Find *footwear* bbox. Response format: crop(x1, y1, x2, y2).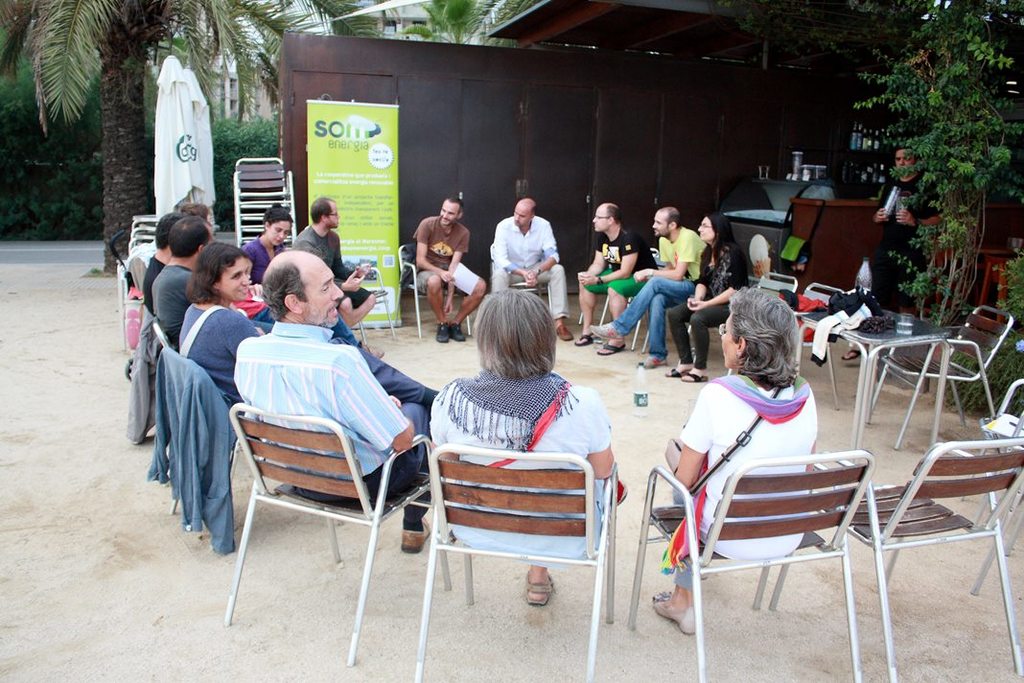
crop(359, 339, 385, 357).
